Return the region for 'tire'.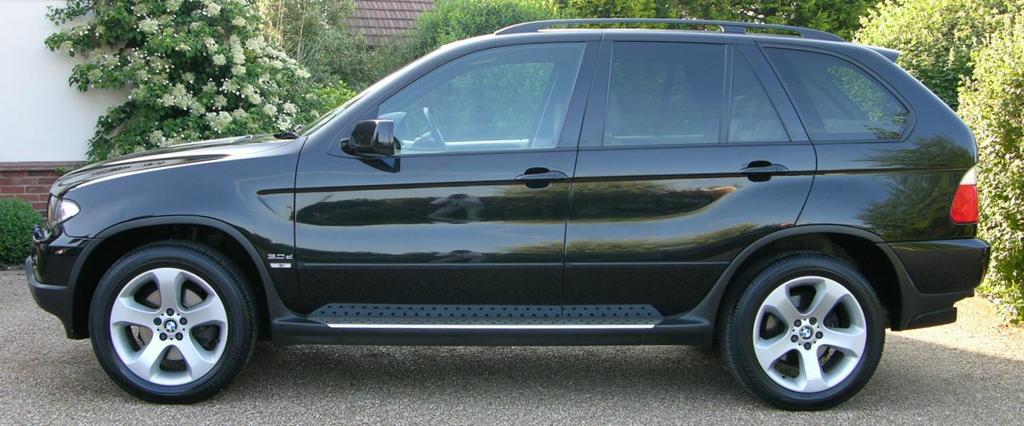
locate(715, 249, 887, 412).
